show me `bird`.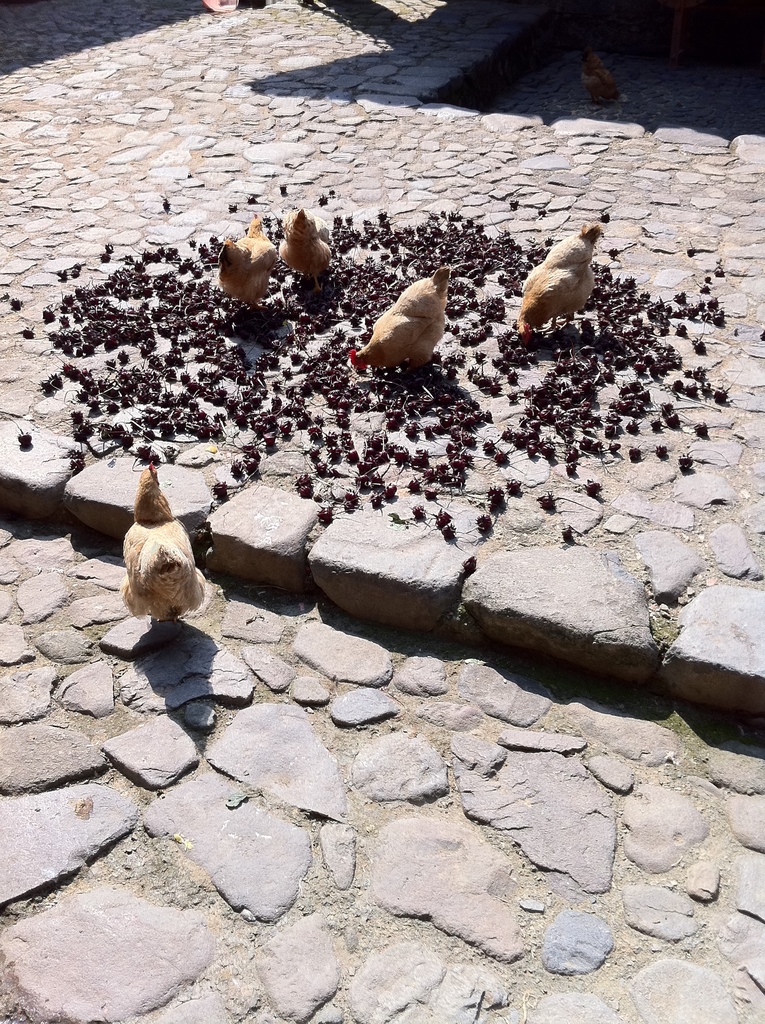
`bird` is here: bbox(336, 261, 452, 371).
